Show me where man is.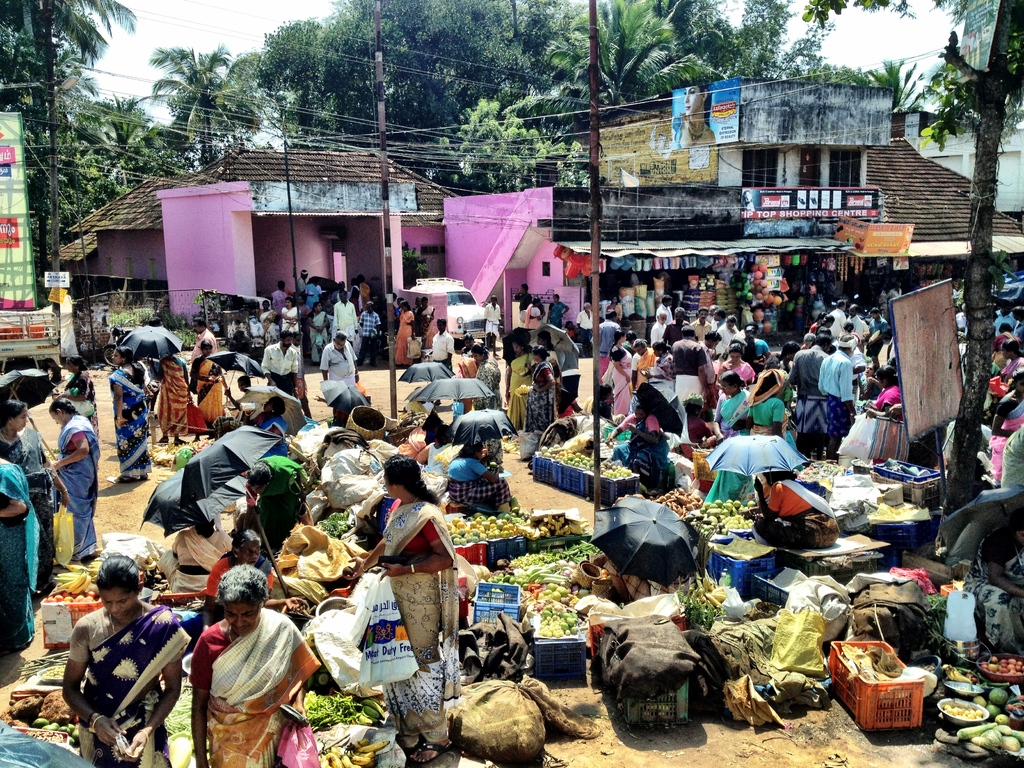
man is at bbox=(296, 268, 308, 296).
